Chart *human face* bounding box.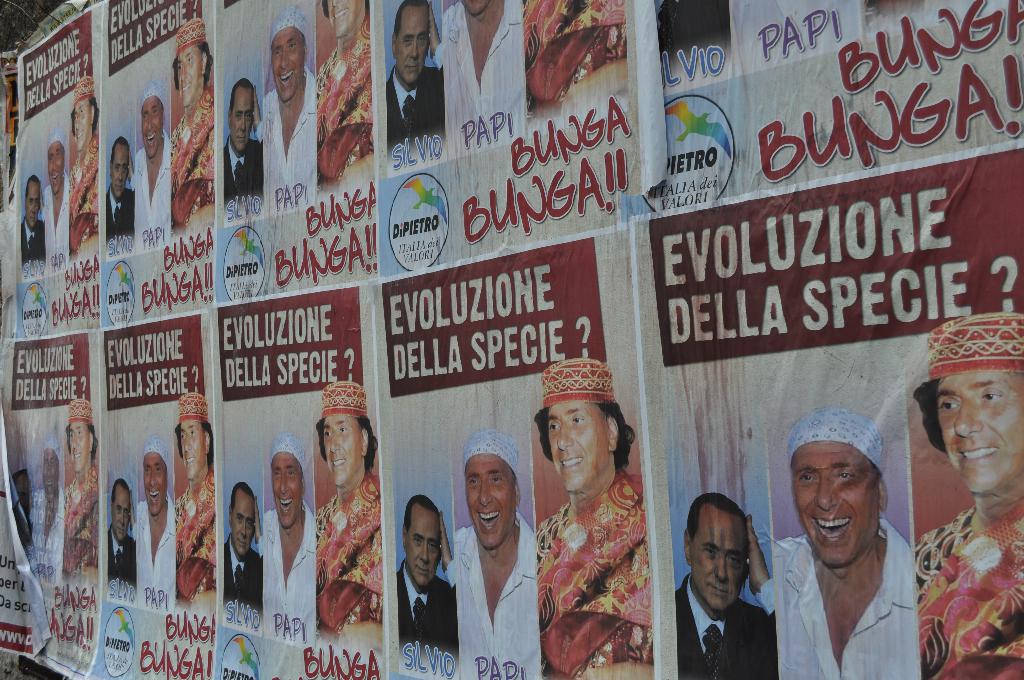
Charted: {"left": 114, "top": 485, "right": 131, "bottom": 540}.
